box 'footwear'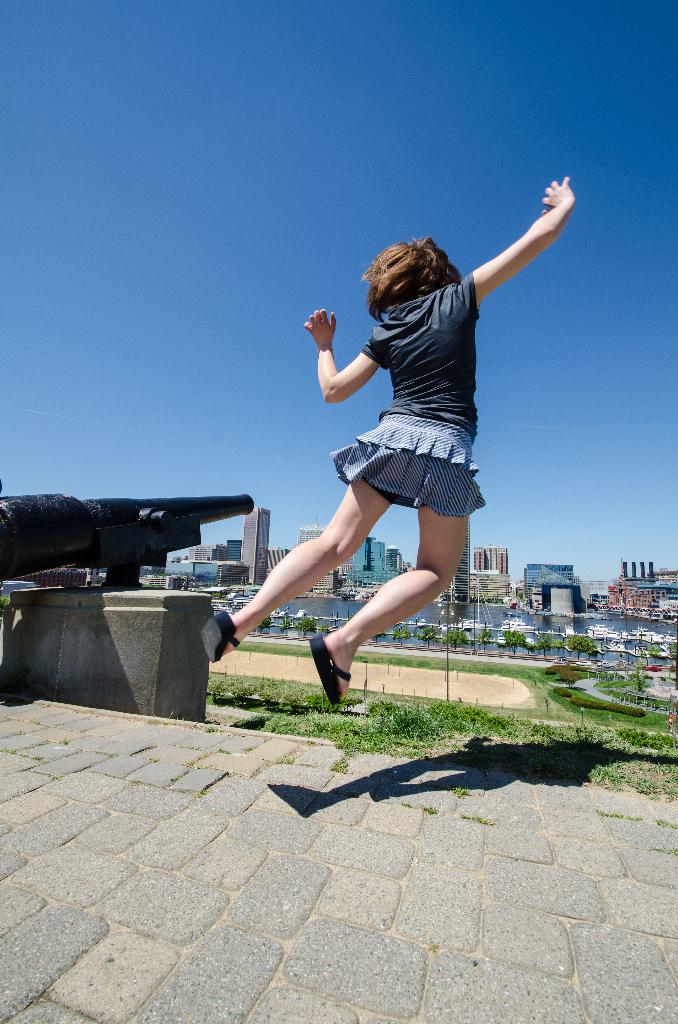
(307, 637, 352, 707)
